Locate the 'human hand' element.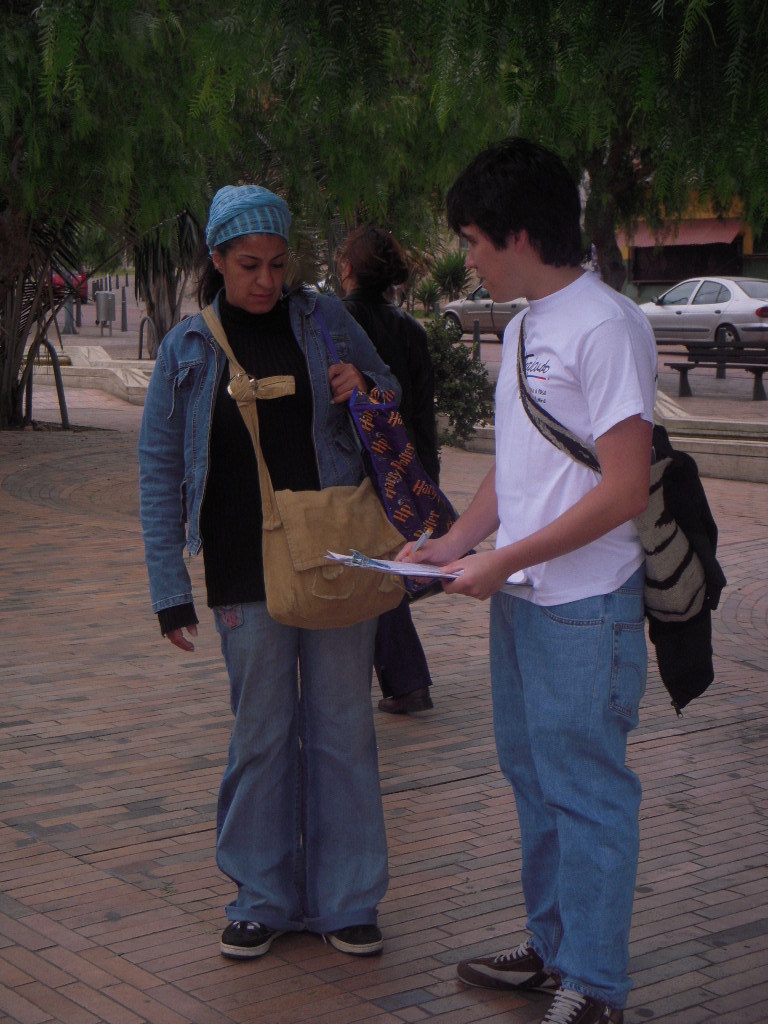
Element bbox: box(326, 363, 374, 409).
